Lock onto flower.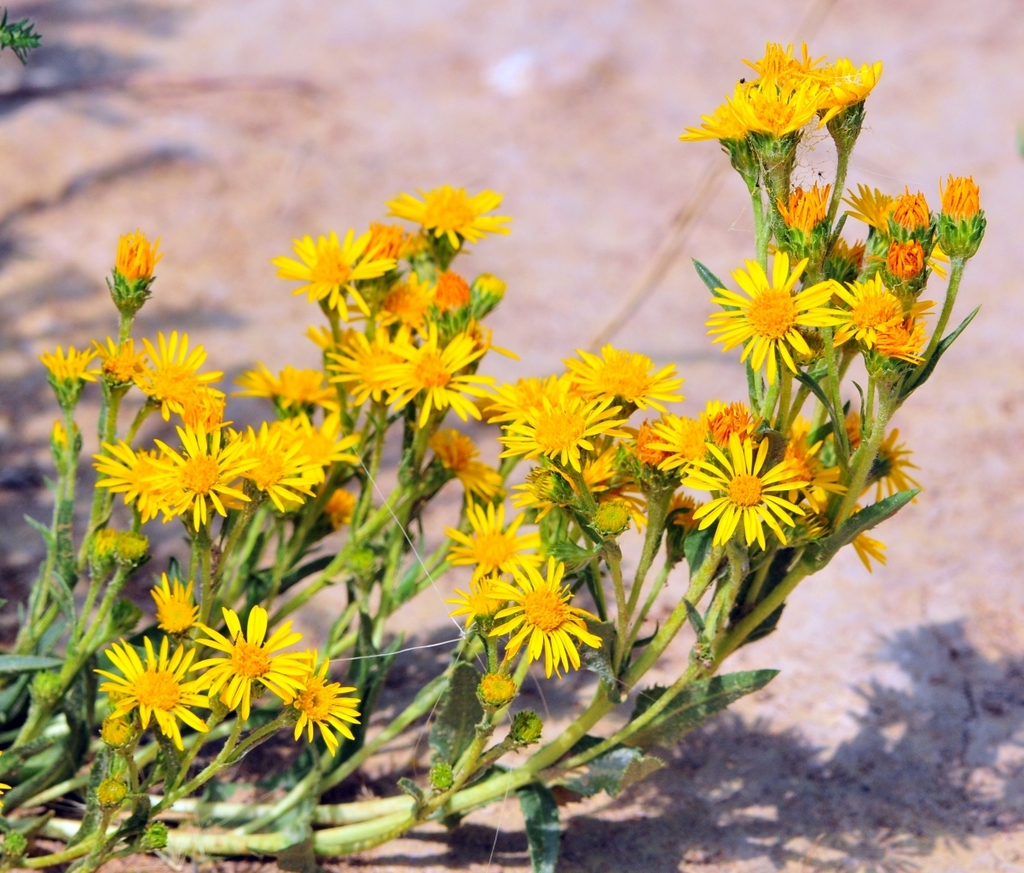
Locked: box=[672, 428, 801, 551].
